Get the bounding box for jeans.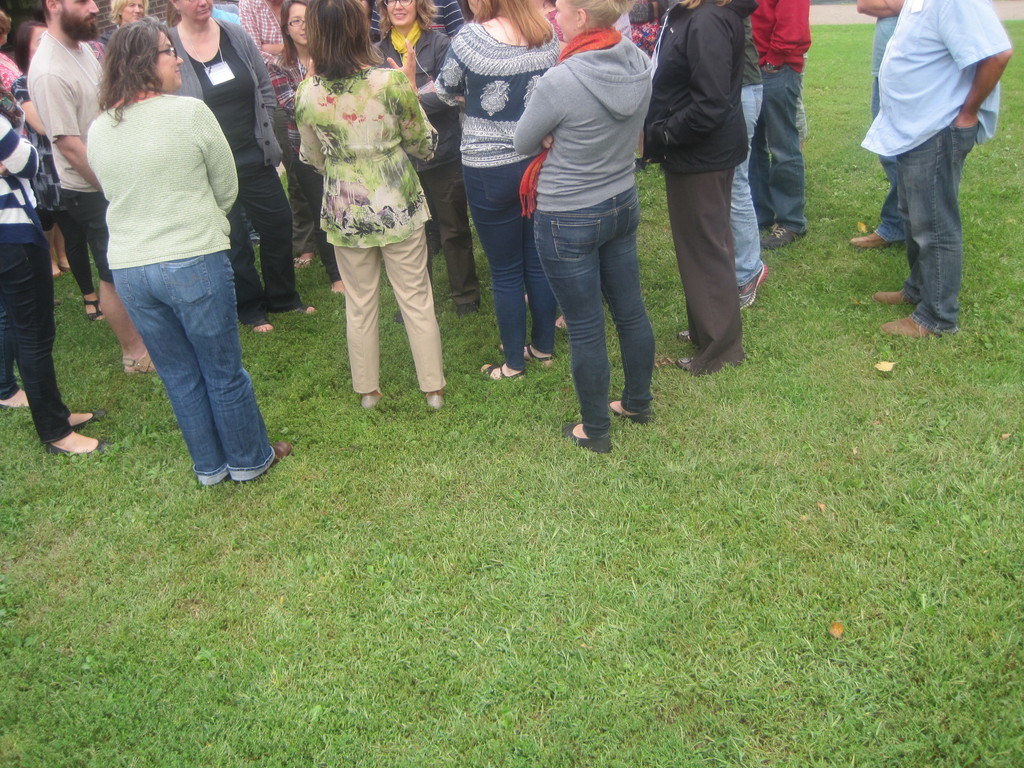
[left=897, top=124, right=982, bottom=331].
